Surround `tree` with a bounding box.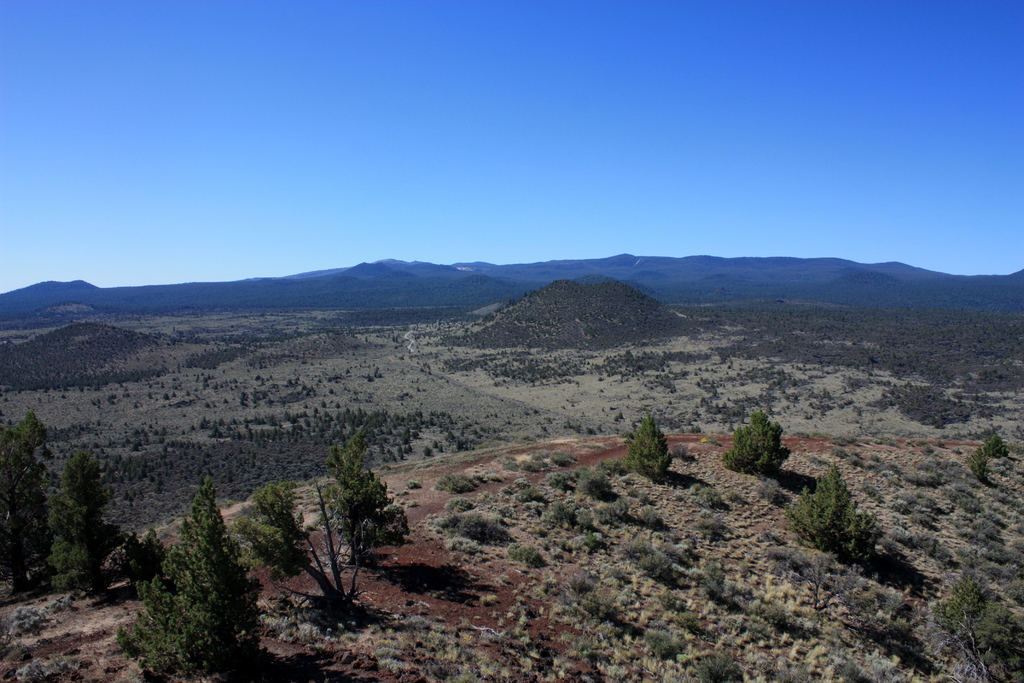
714/404/801/480.
